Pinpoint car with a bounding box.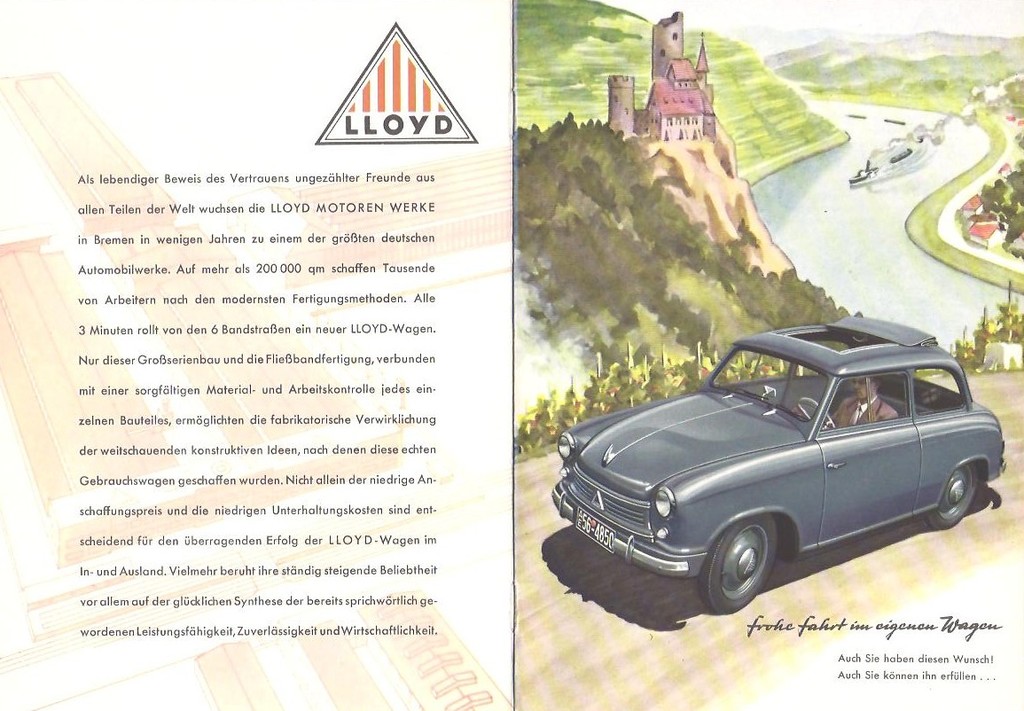
(x1=546, y1=319, x2=1000, y2=619).
